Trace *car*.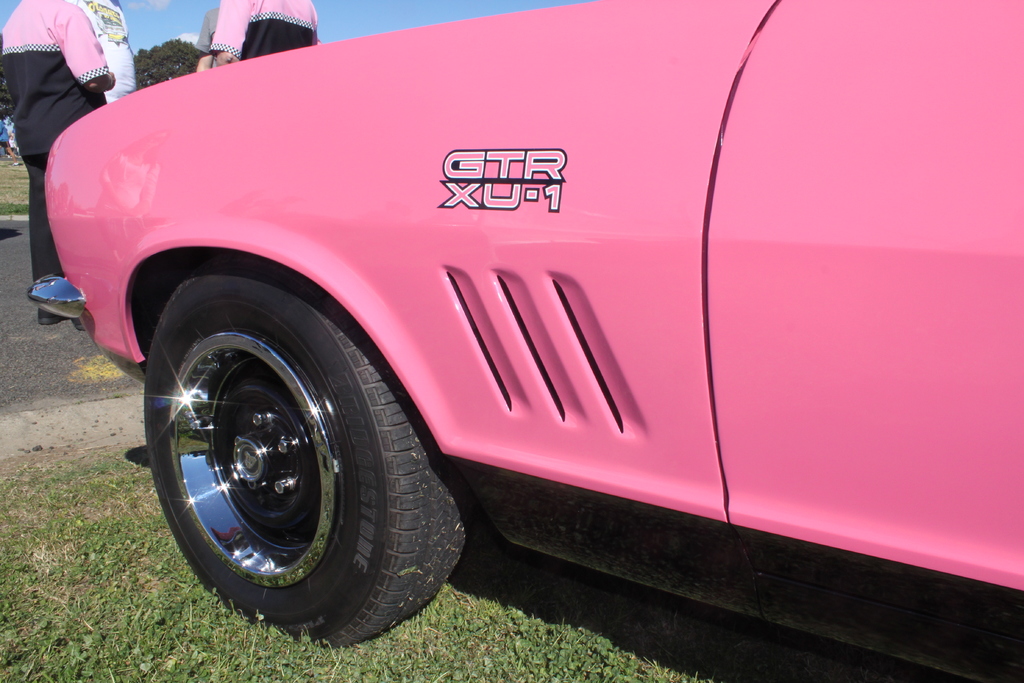
Traced to BBox(21, 0, 1023, 682).
